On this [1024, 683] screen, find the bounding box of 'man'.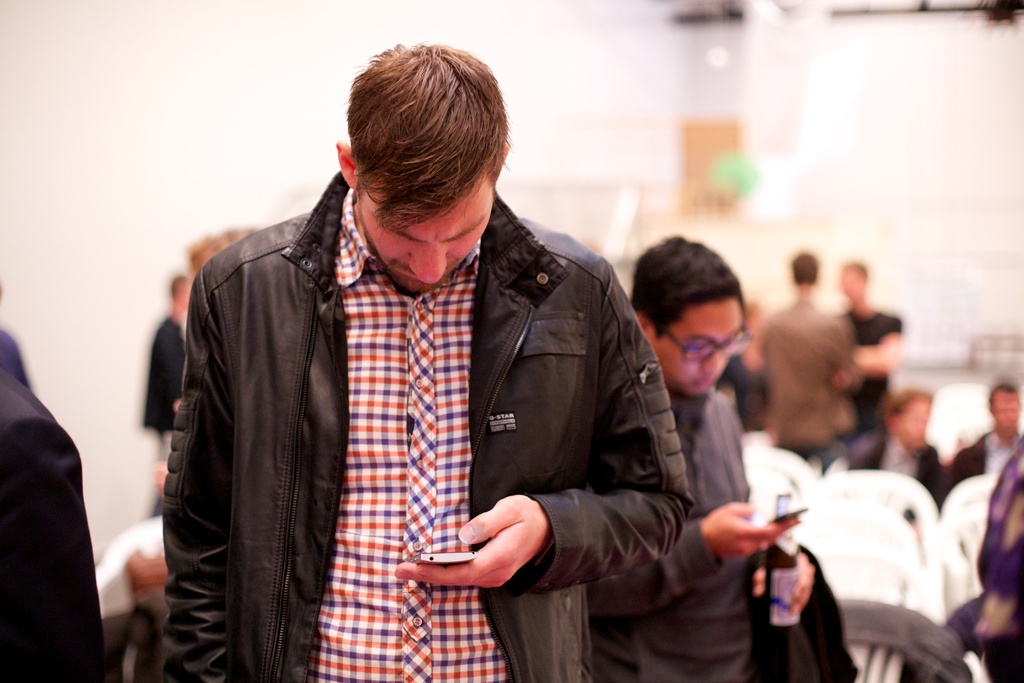
Bounding box: {"x1": 760, "y1": 250, "x2": 867, "y2": 455}.
